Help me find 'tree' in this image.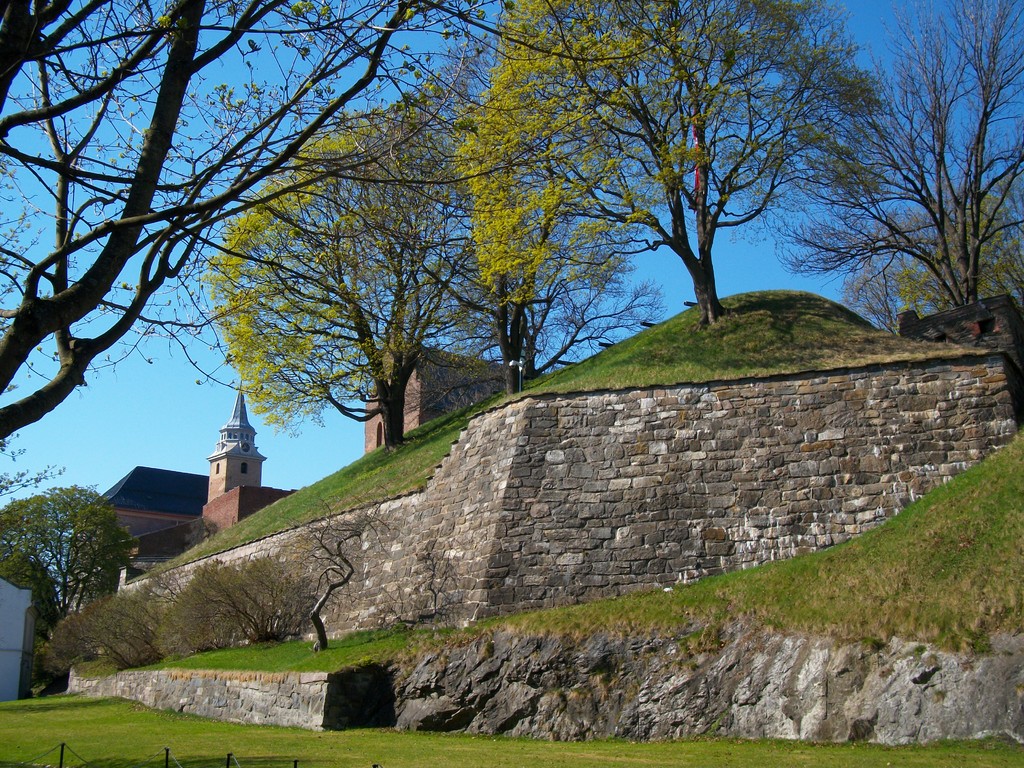
Found it: (x1=354, y1=31, x2=670, y2=401).
